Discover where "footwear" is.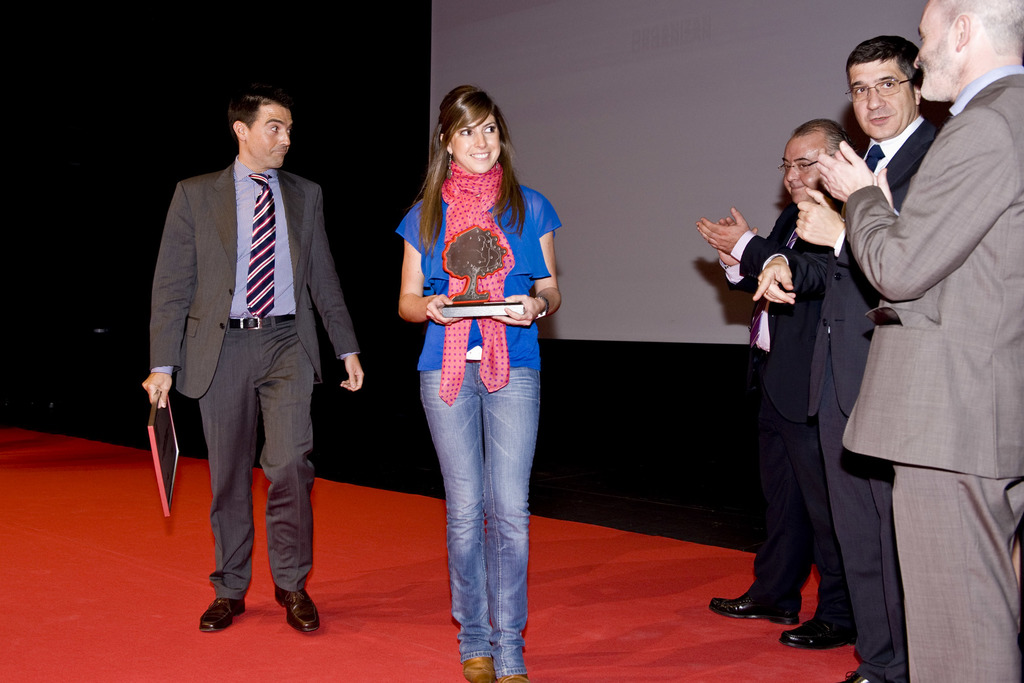
Discovered at 497/678/532/682.
